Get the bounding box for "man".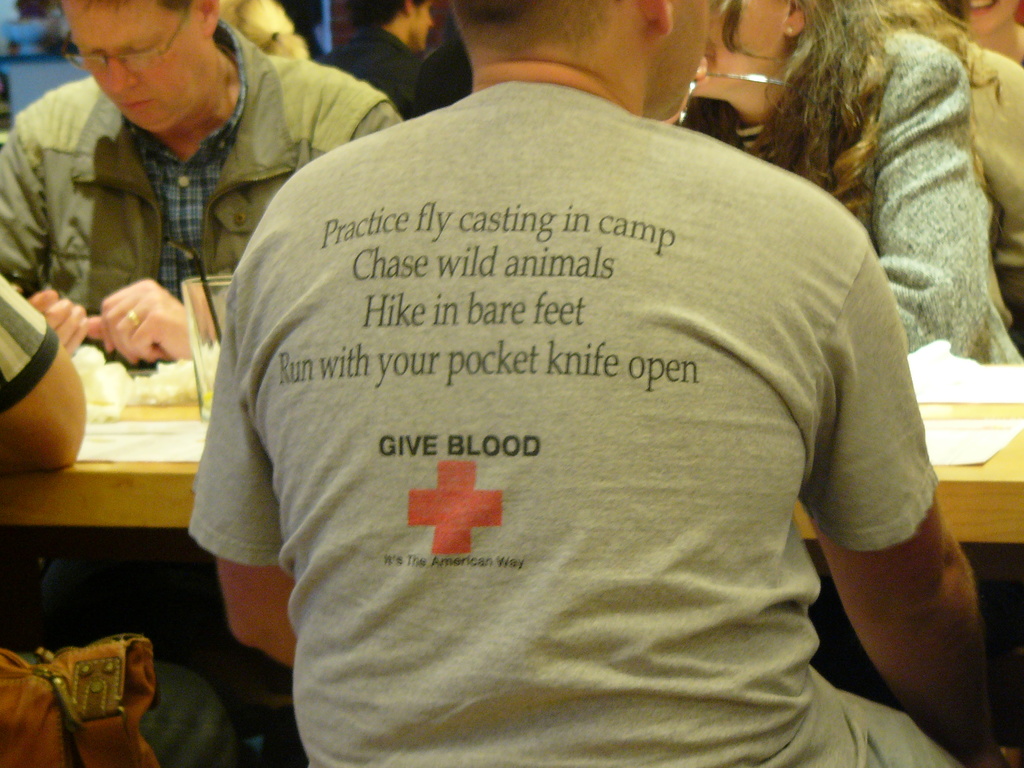
bbox(0, 0, 401, 365).
